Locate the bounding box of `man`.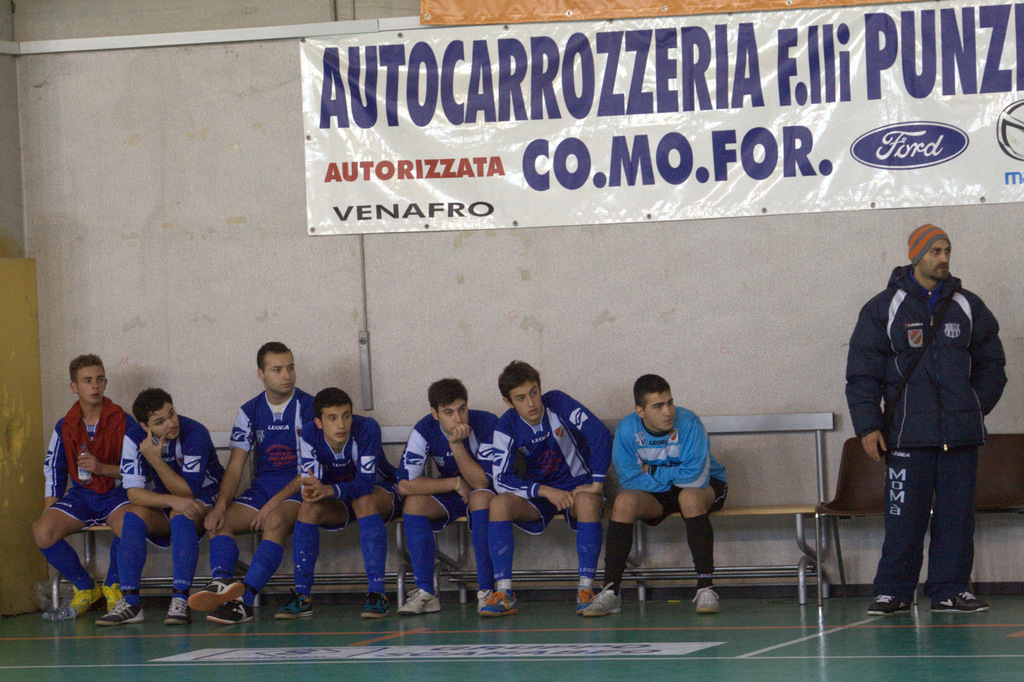
Bounding box: [843,218,1004,631].
